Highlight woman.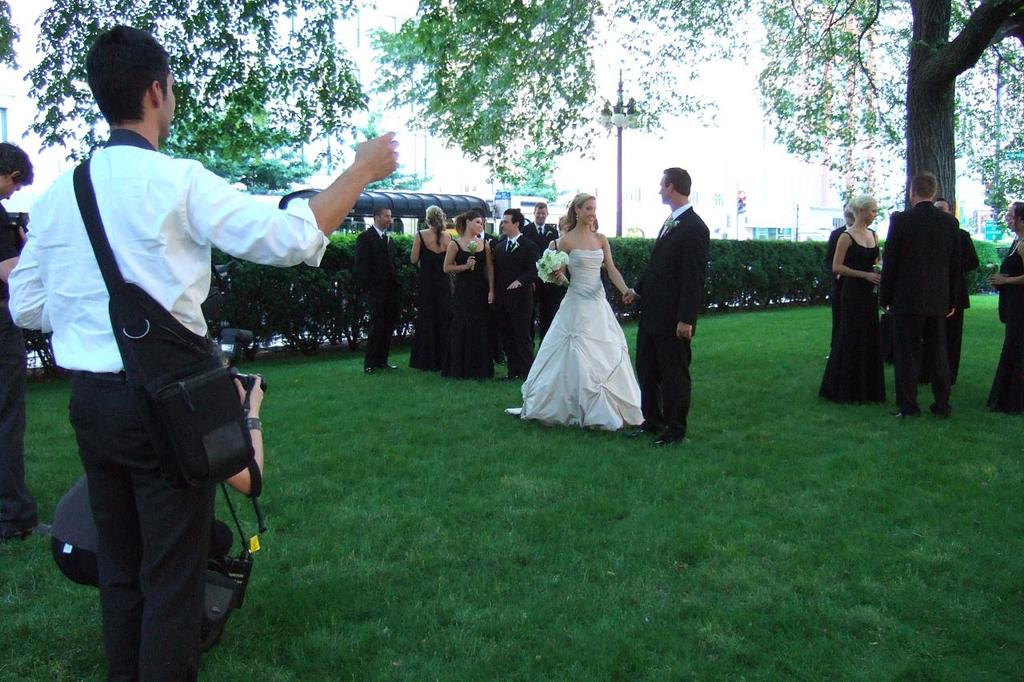
Highlighted region: bbox=(446, 209, 503, 381).
